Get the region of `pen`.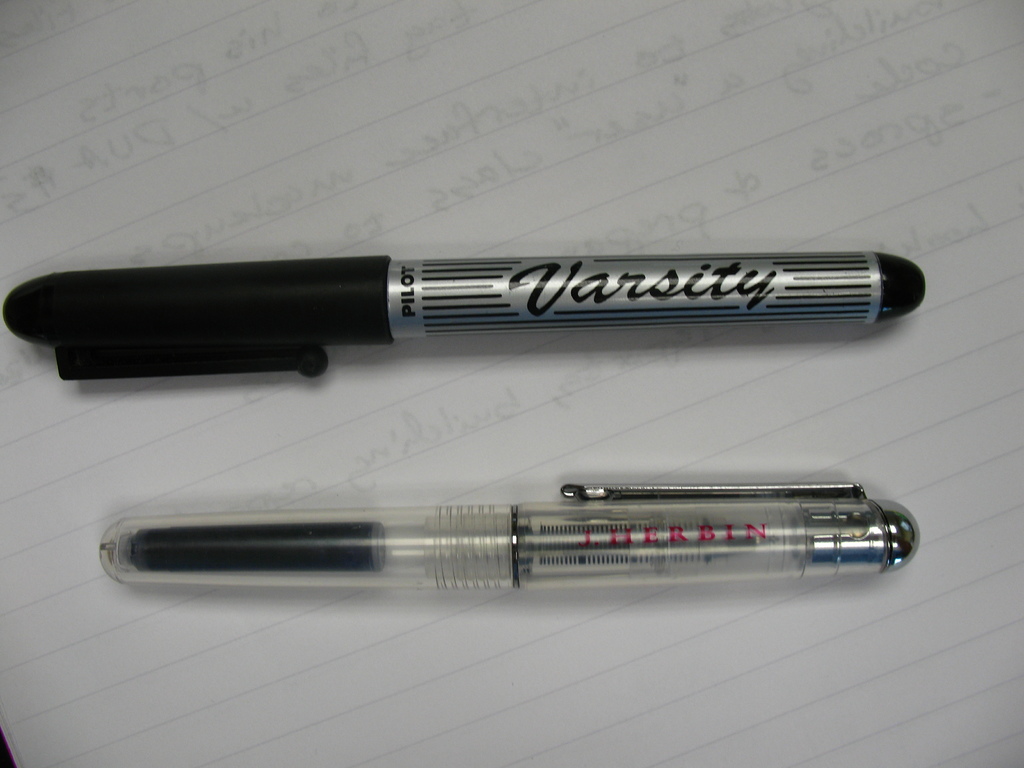
{"x1": 0, "y1": 252, "x2": 931, "y2": 378}.
